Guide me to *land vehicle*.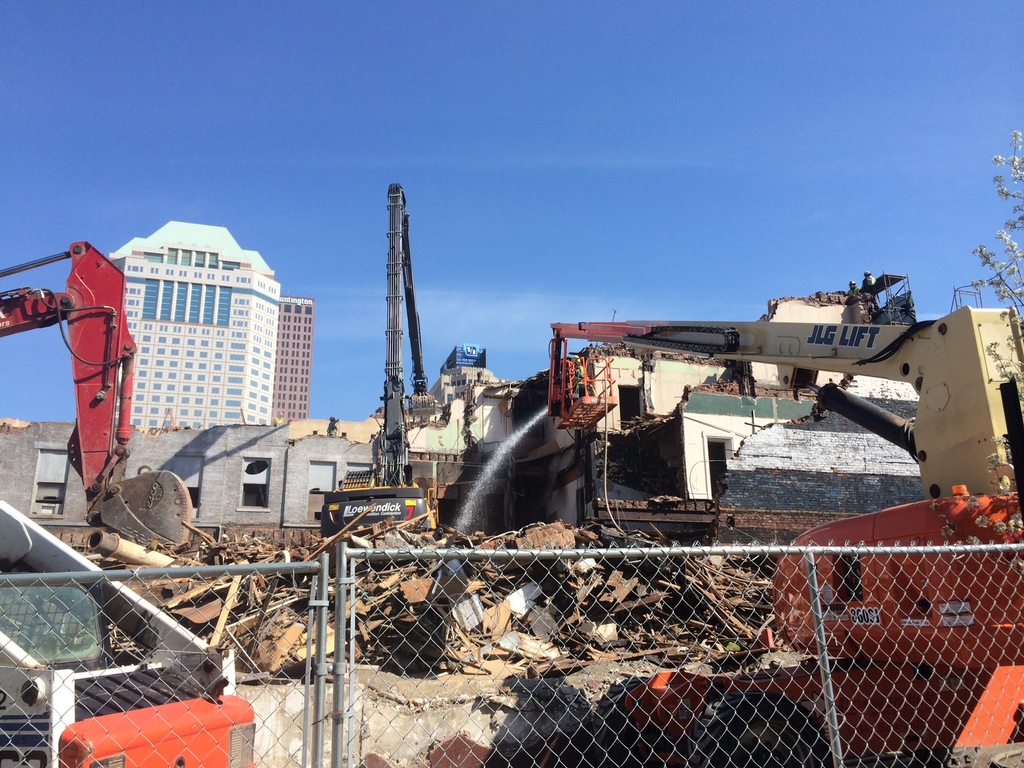
Guidance: <bbox>0, 243, 212, 553</bbox>.
